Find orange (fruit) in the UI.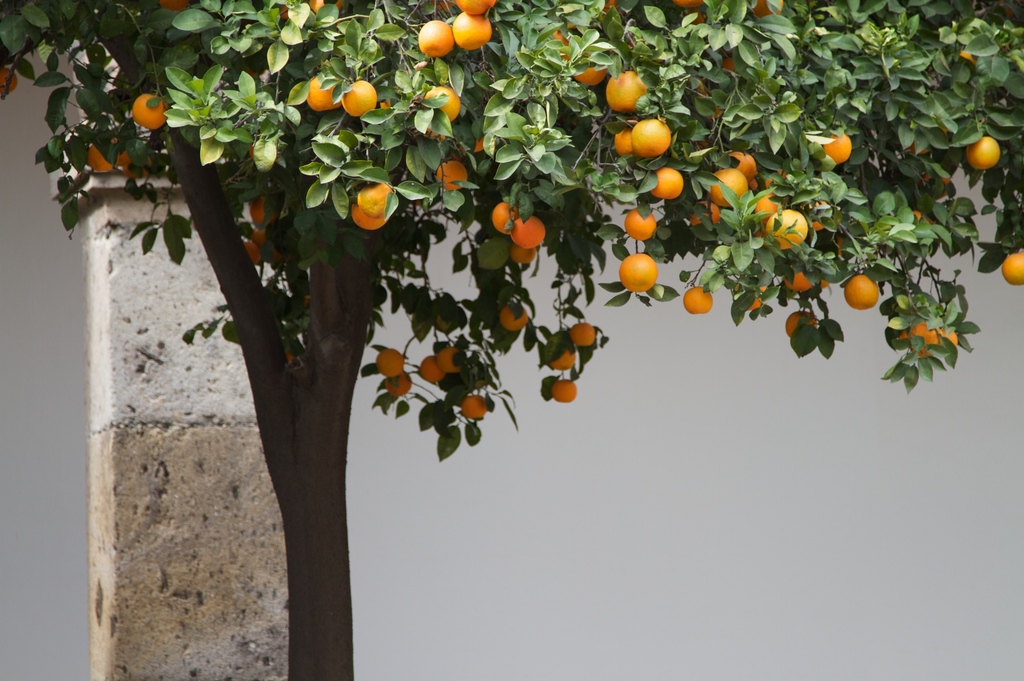
UI element at select_region(511, 216, 547, 246).
